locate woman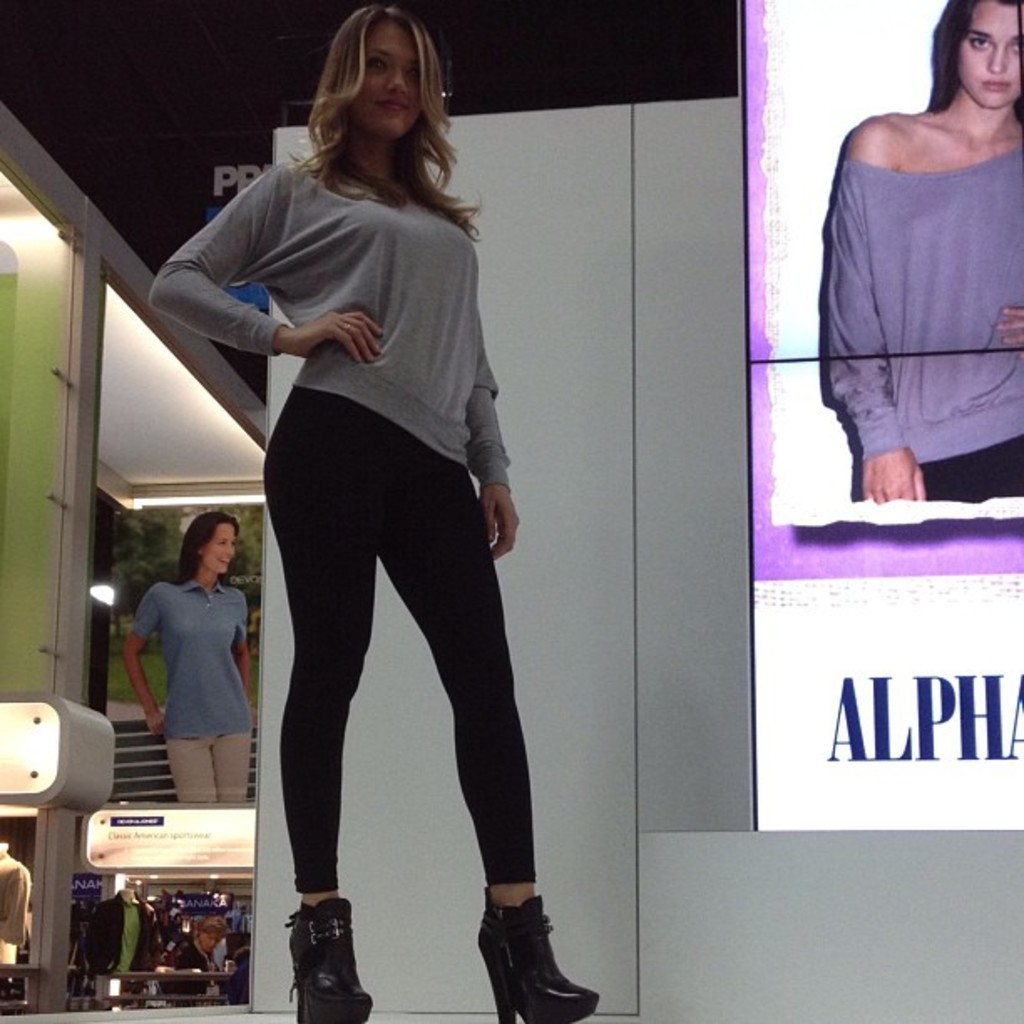
crop(122, 509, 261, 808)
